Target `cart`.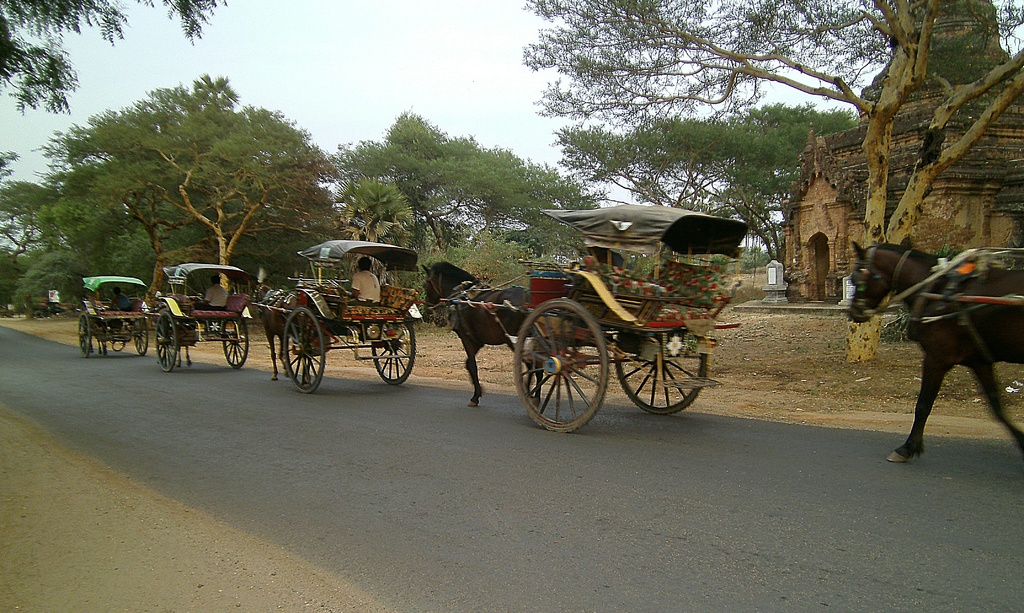
Target region: bbox=(257, 240, 425, 395).
